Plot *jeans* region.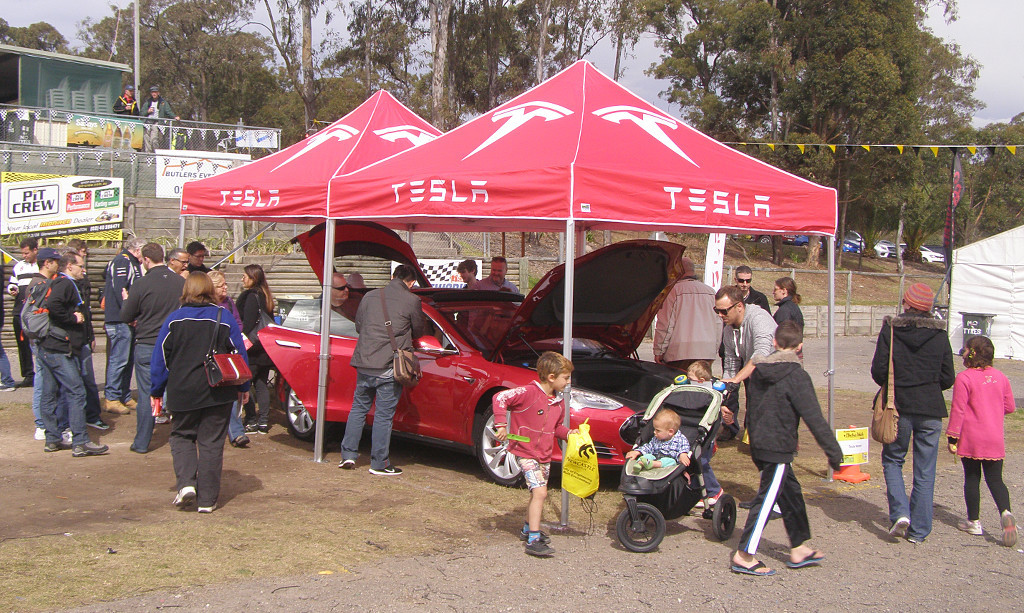
Plotted at select_region(102, 325, 134, 398).
